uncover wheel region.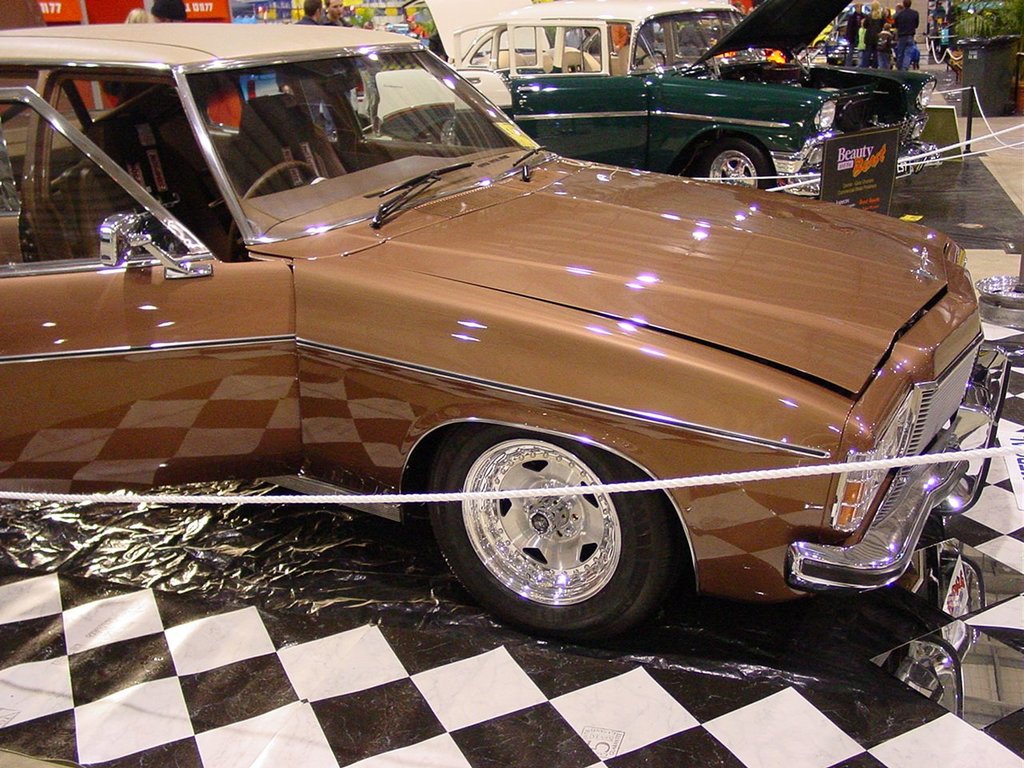
Uncovered: BBox(423, 425, 681, 639).
